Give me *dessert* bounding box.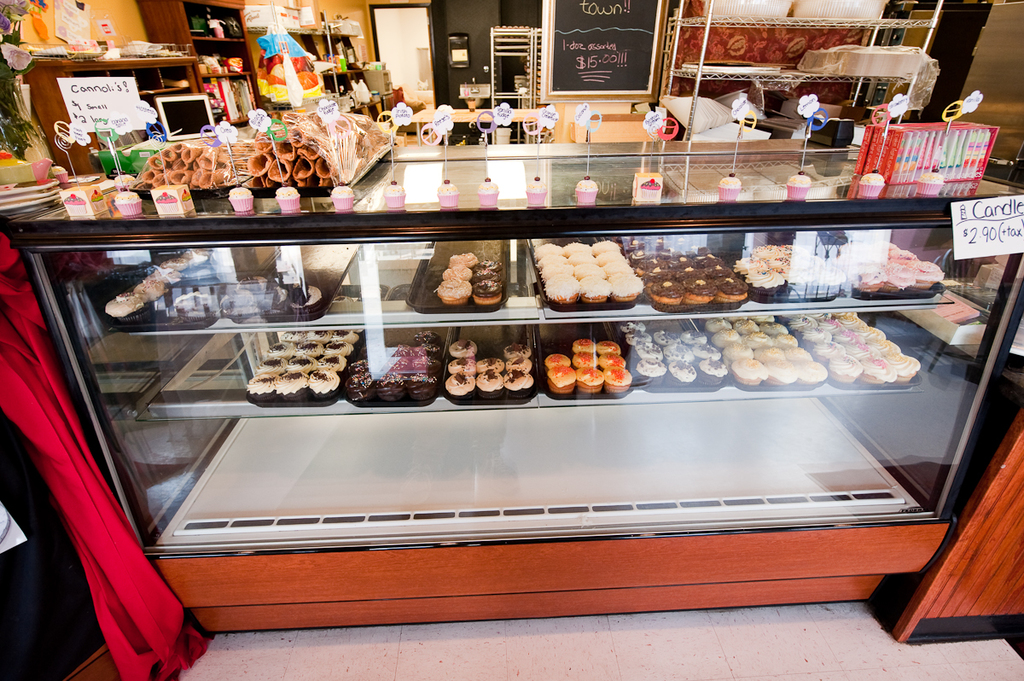
bbox=[136, 285, 166, 302].
